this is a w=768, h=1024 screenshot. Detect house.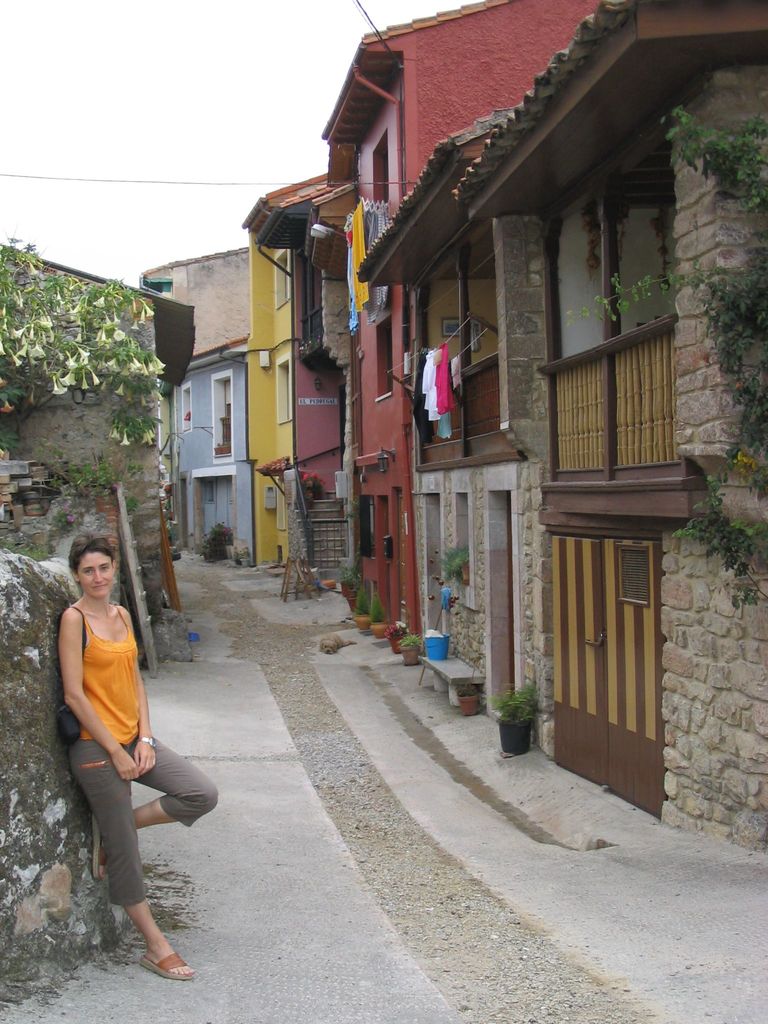
BBox(236, 173, 371, 595).
